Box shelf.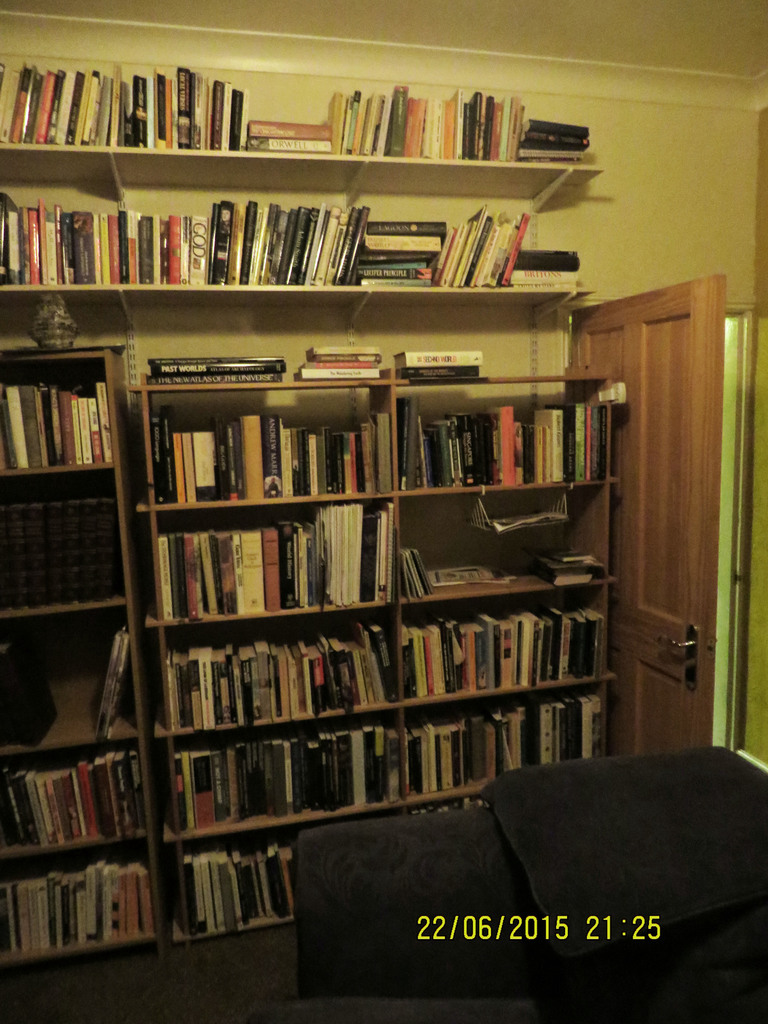
(395,477,619,613).
